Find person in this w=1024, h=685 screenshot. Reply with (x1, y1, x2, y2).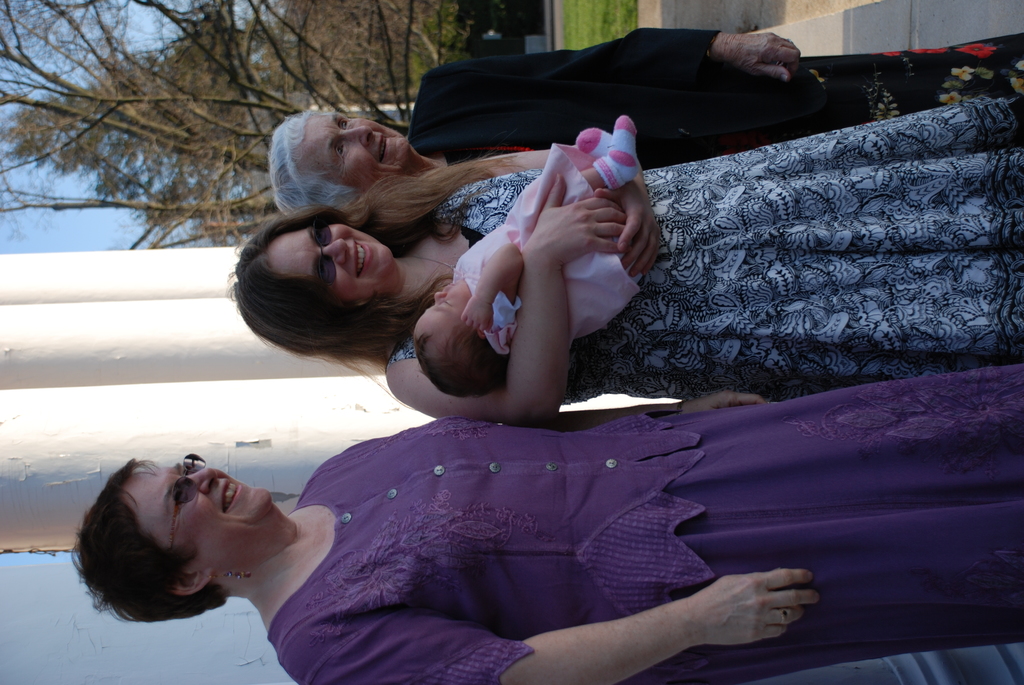
(239, 93, 1023, 427).
